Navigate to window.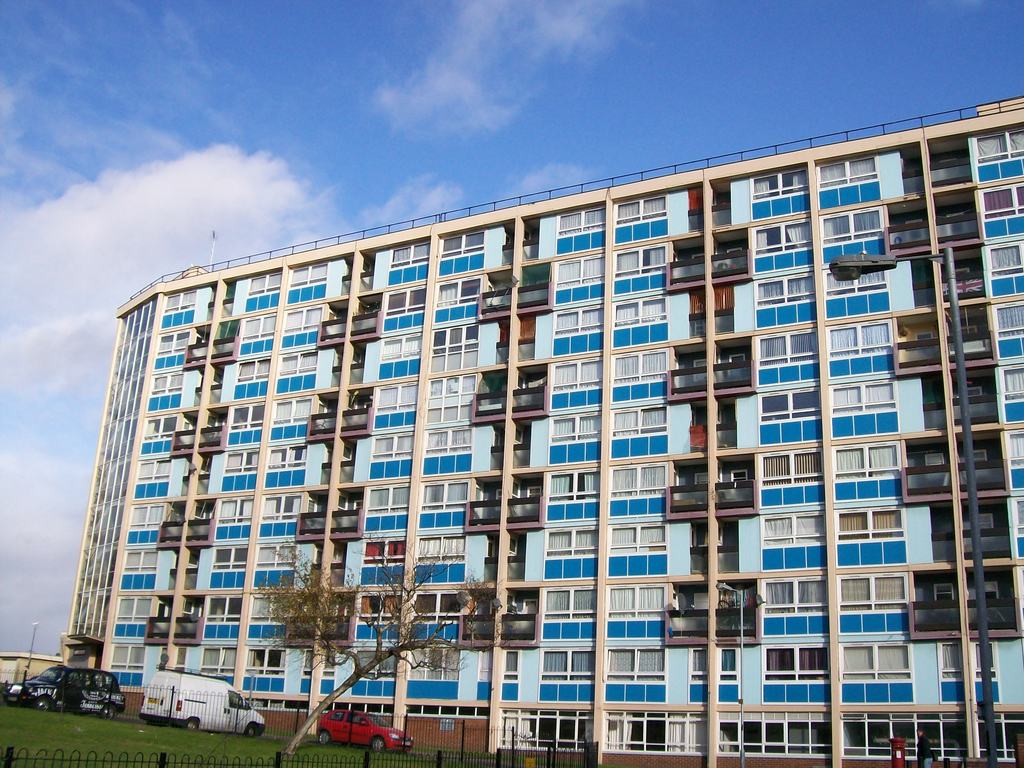
Navigation target: <bbox>328, 710, 347, 721</bbox>.
